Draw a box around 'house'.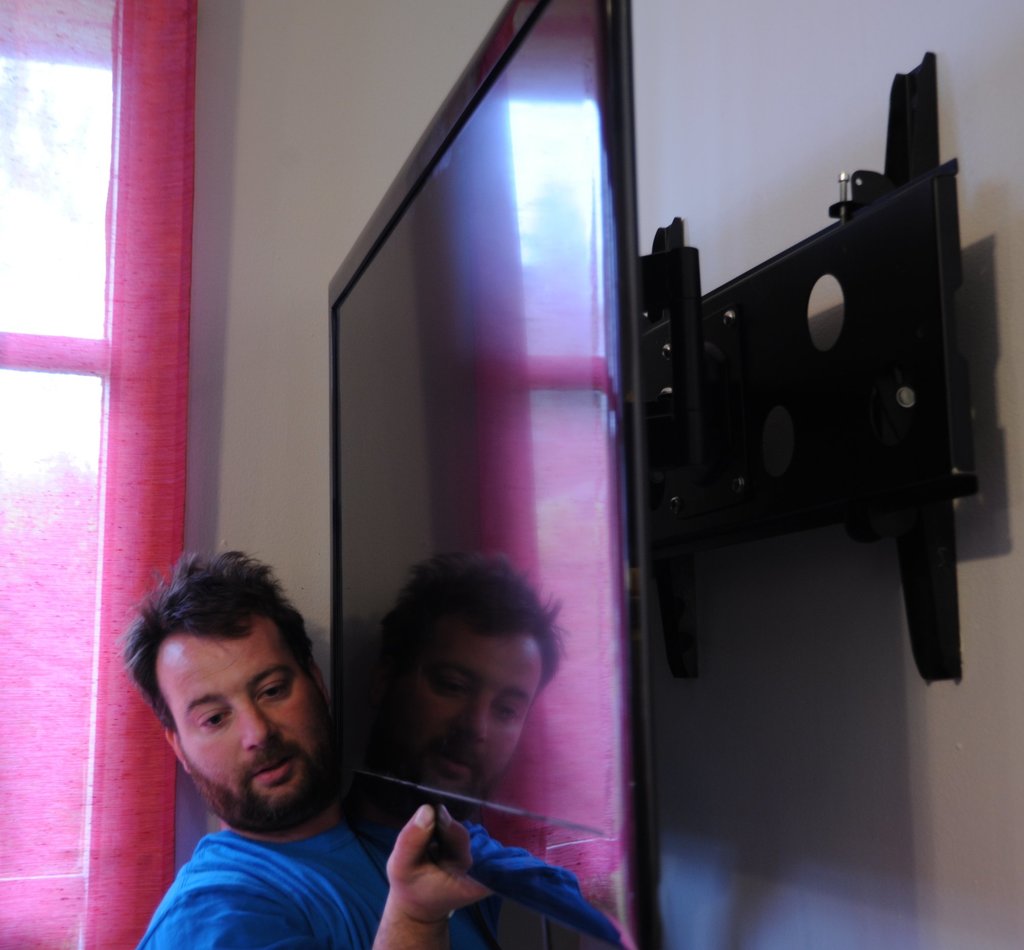
x1=0 y1=0 x2=1023 y2=949.
